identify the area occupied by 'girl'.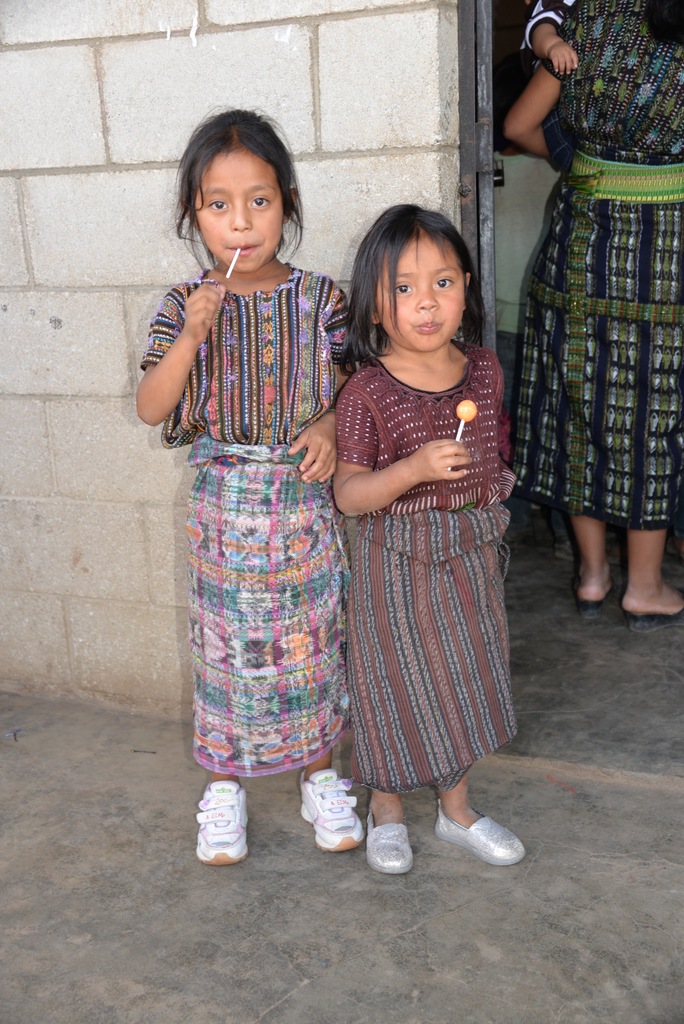
Area: x1=134, y1=103, x2=368, y2=866.
